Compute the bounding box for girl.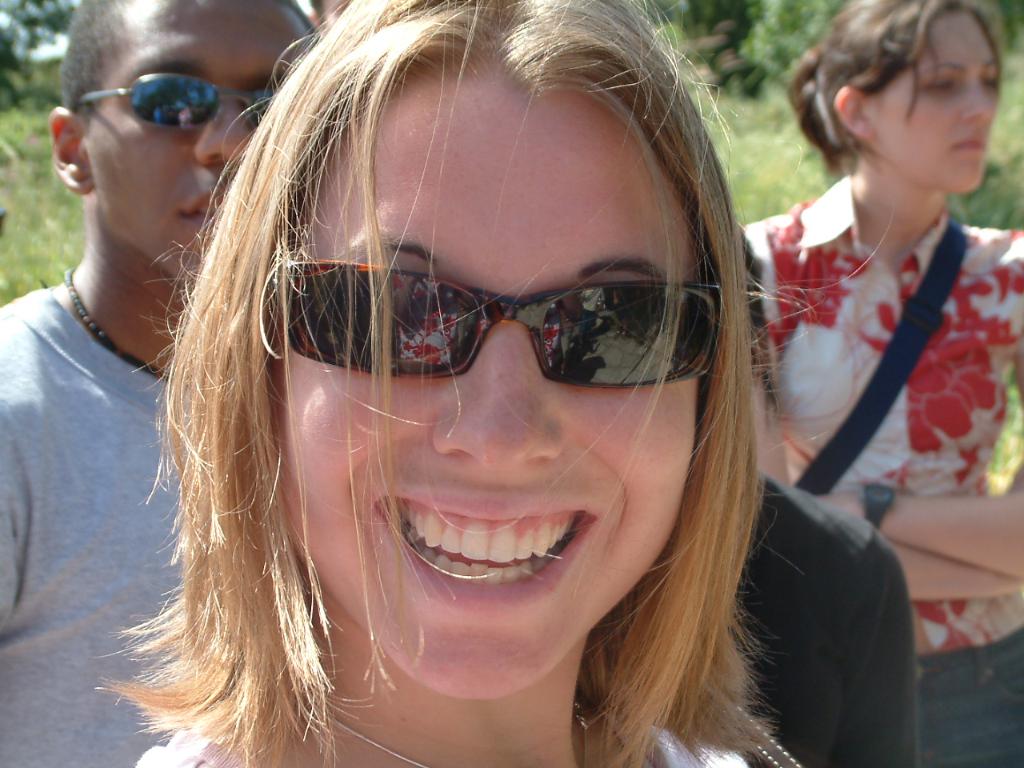
box(124, 0, 810, 767).
